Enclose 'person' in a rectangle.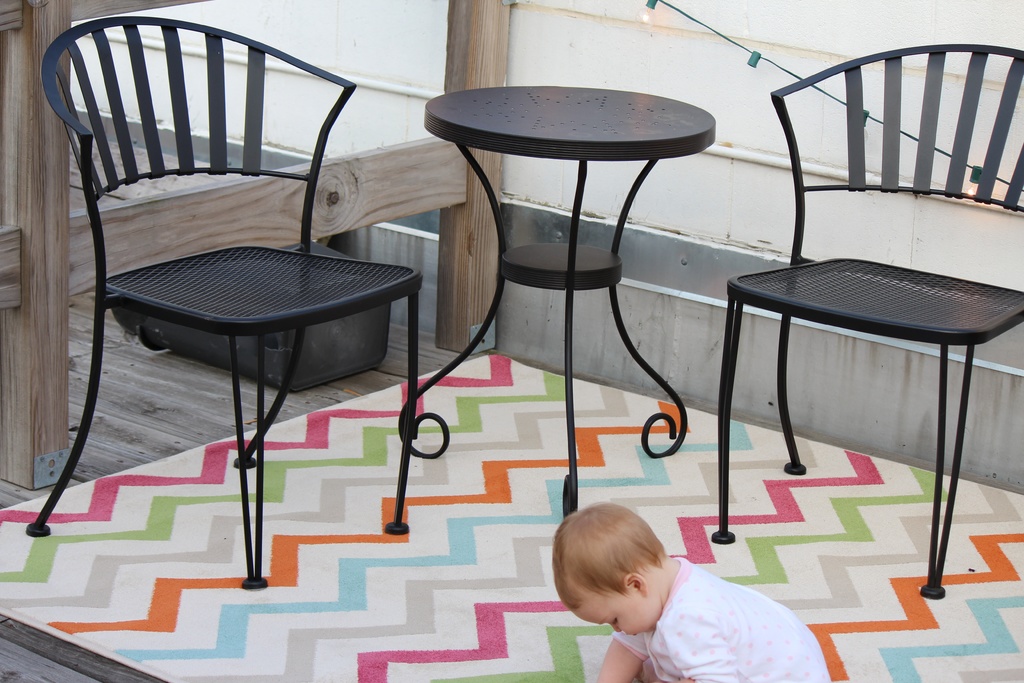
pyautogui.locateOnScreen(554, 502, 831, 682).
